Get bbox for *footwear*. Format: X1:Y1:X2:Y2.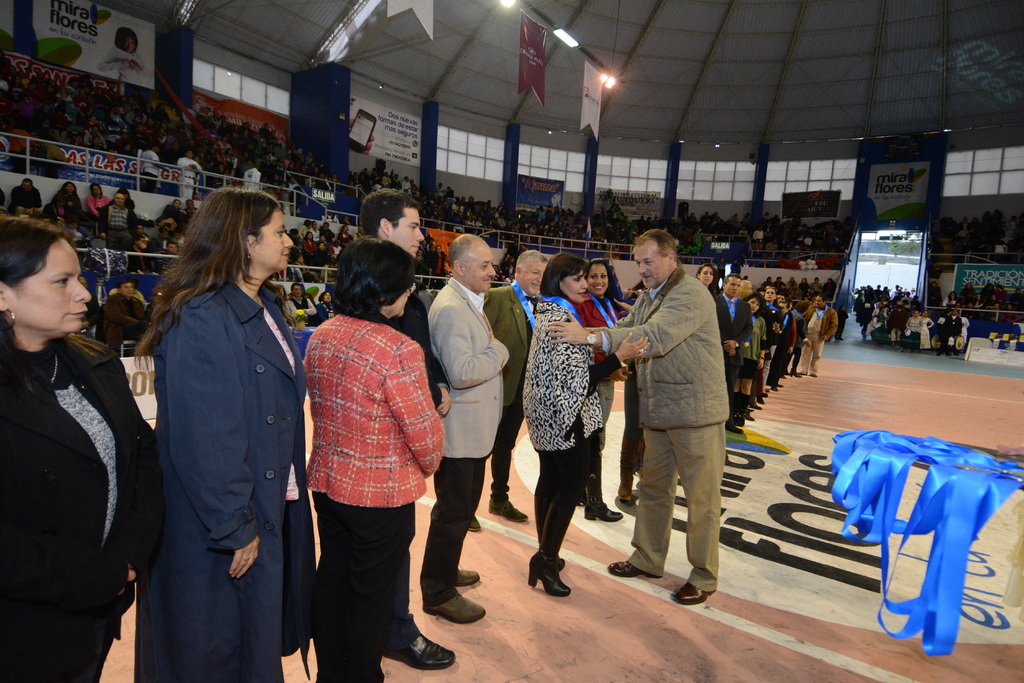
772:387:780:392.
